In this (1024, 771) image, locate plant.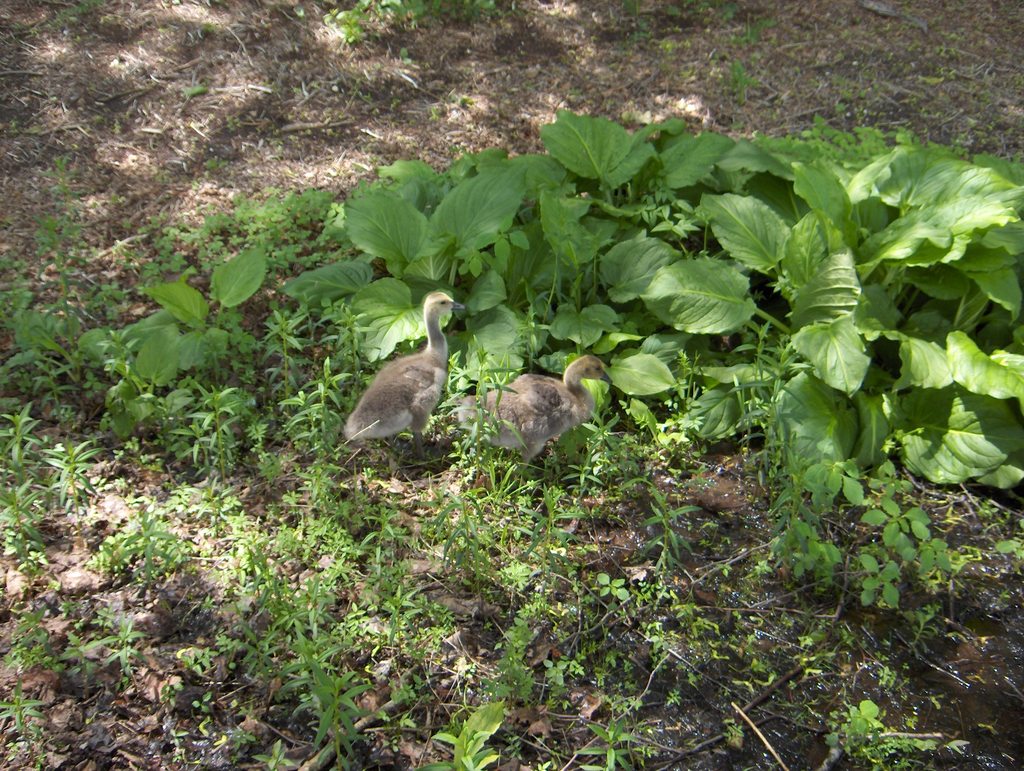
Bounding box: x1=579 y1=696 x2=679 y2=769.
